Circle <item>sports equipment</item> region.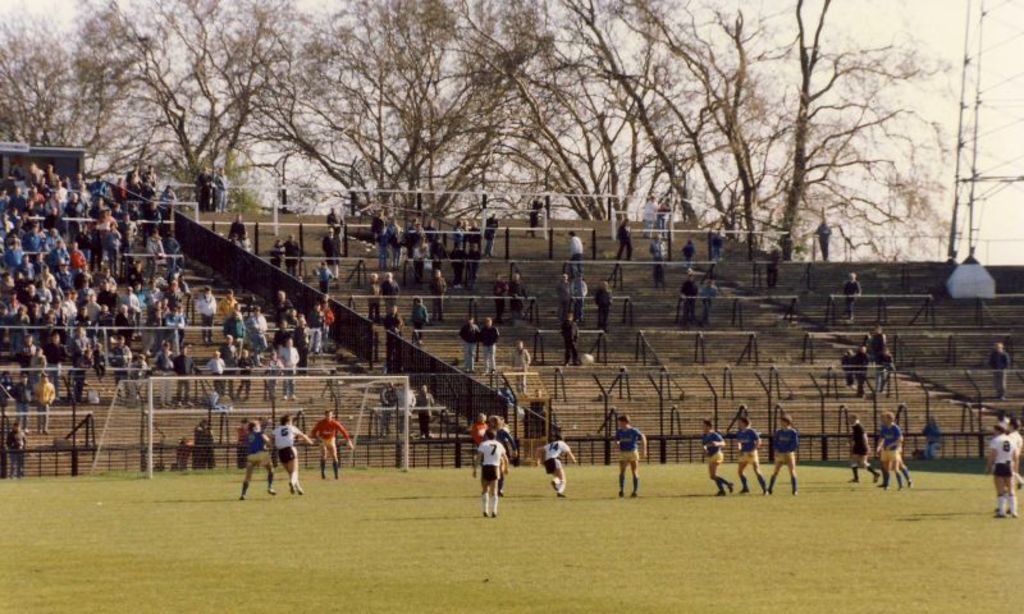
Region: pyautogui.locateOnScreen(582, 353, 596, 367).
